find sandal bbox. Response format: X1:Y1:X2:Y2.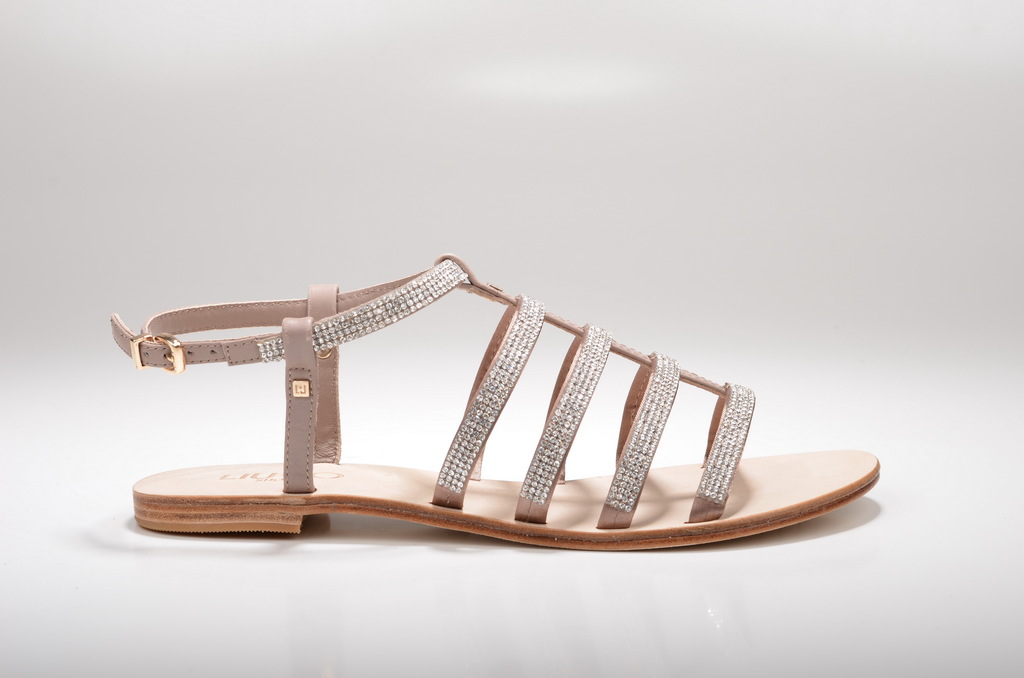
113:257:882:554.
